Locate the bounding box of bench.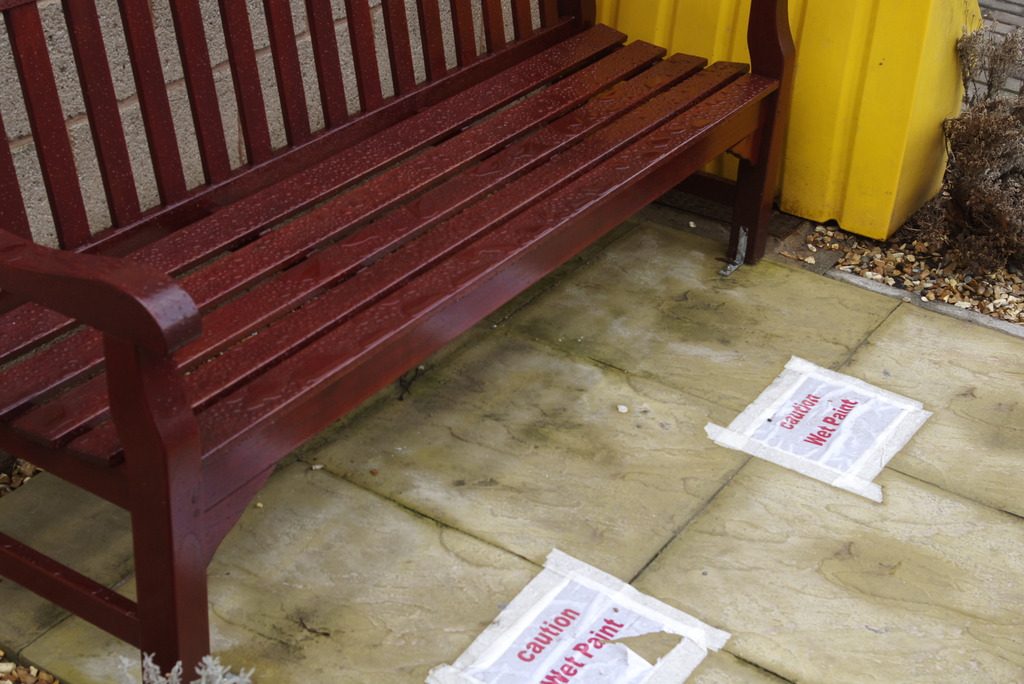
Bounding box: 51, 11, 817, 683.
